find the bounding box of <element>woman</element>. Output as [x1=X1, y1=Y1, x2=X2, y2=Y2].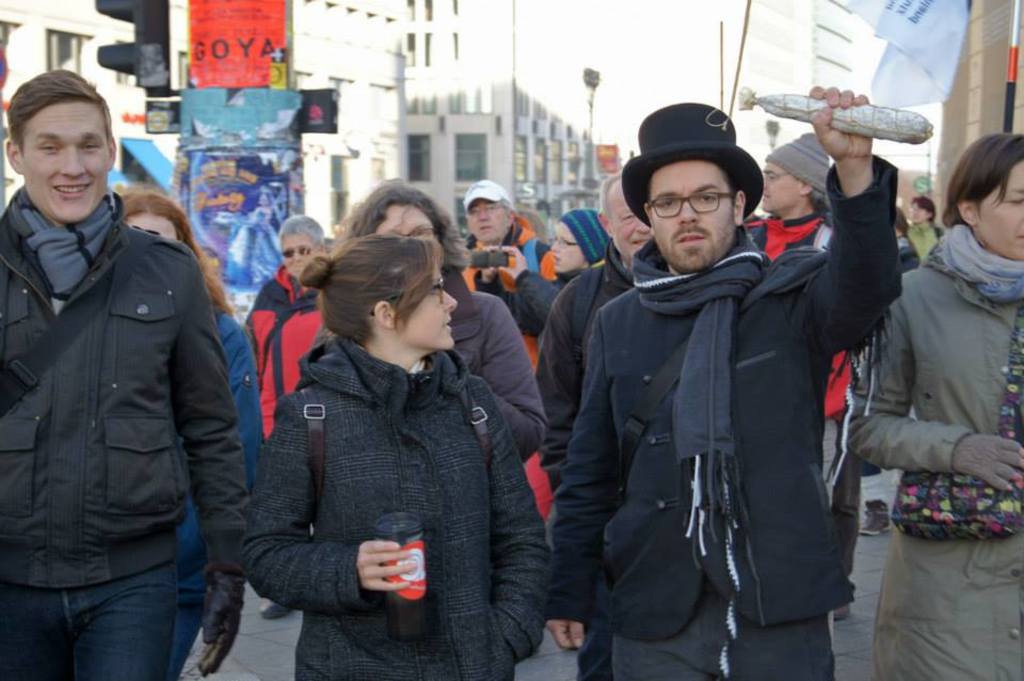
[x1=258, y1=180, x2=539, y2=465].
